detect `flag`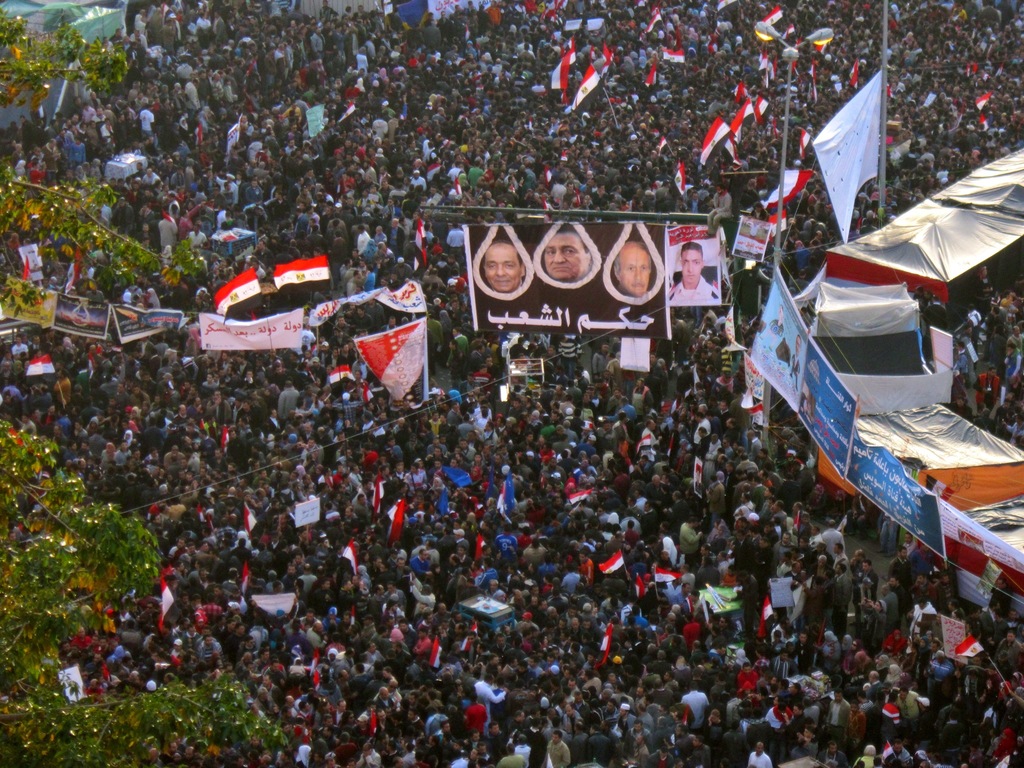
locate(975, 111, 986, 134)
